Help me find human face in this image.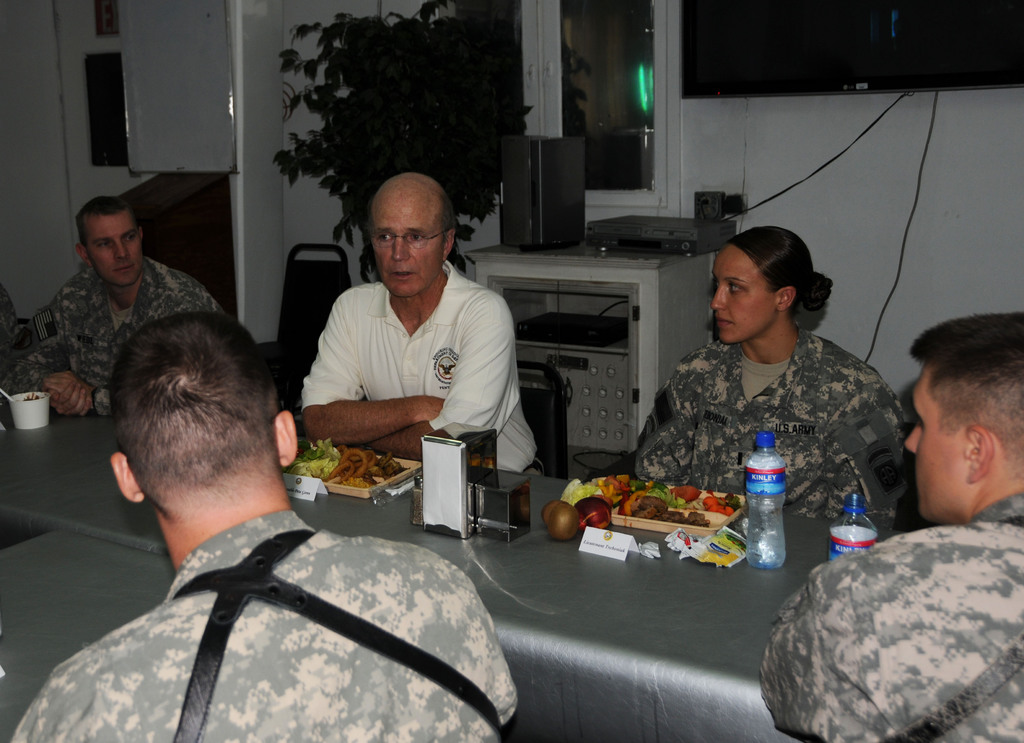
Found it: Rect(85, 210, 141, 282).
